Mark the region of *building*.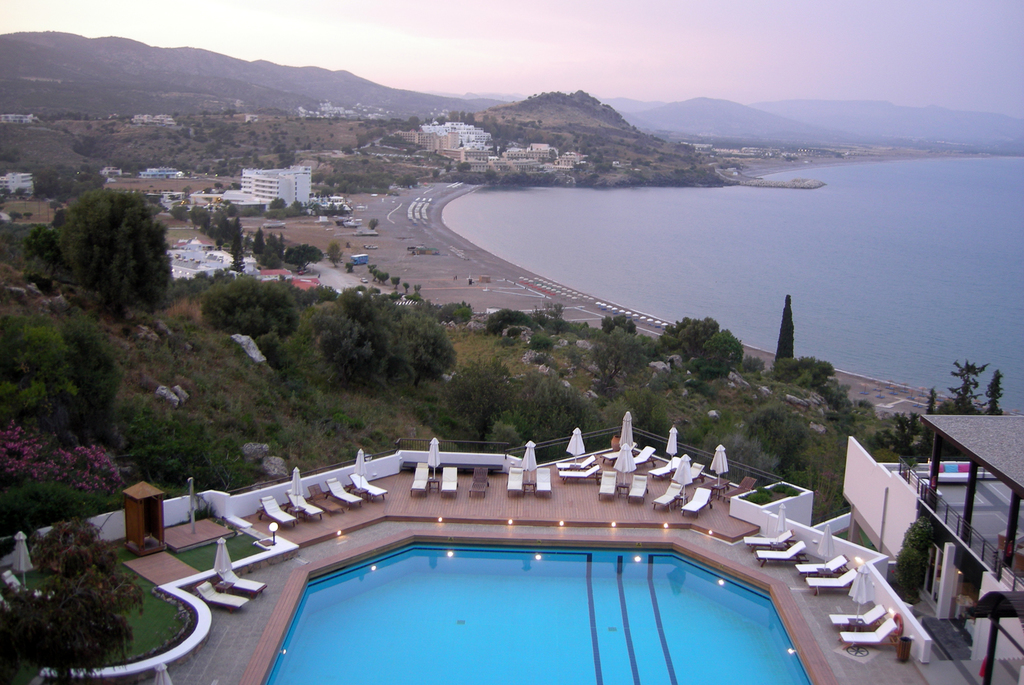
Region: (0, 112, 38, 127).
